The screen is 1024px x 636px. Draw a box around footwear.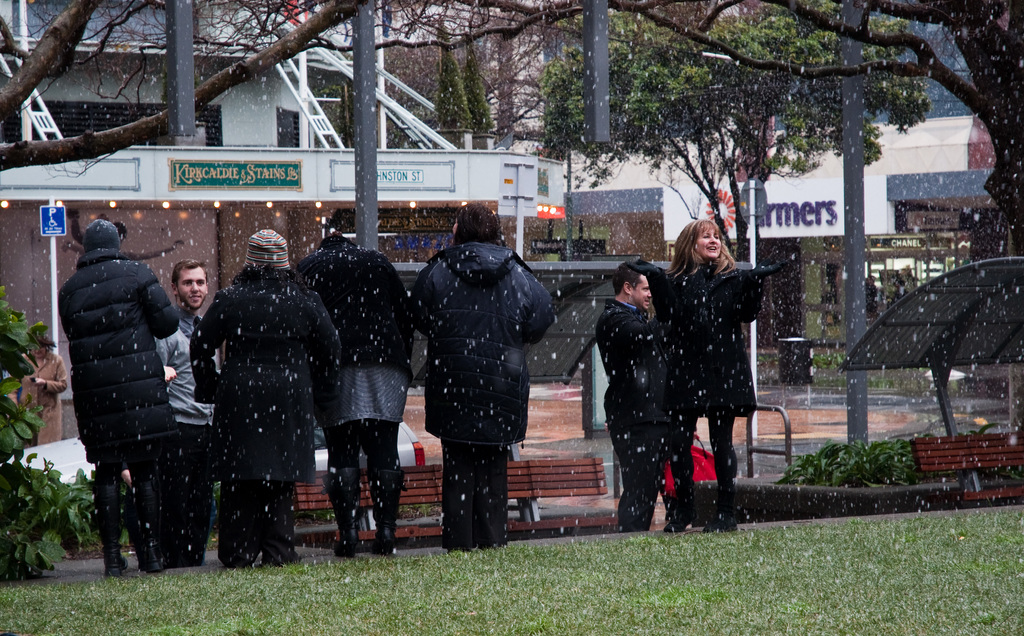
704 511 738 532.
